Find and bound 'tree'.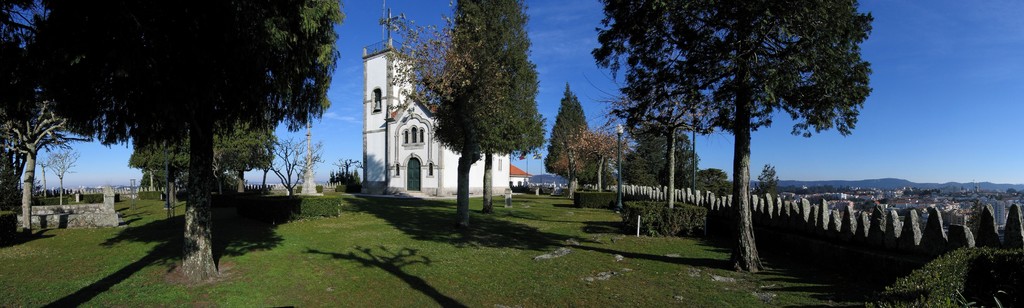
Bound: select_region(330, 159, 364, 196).
